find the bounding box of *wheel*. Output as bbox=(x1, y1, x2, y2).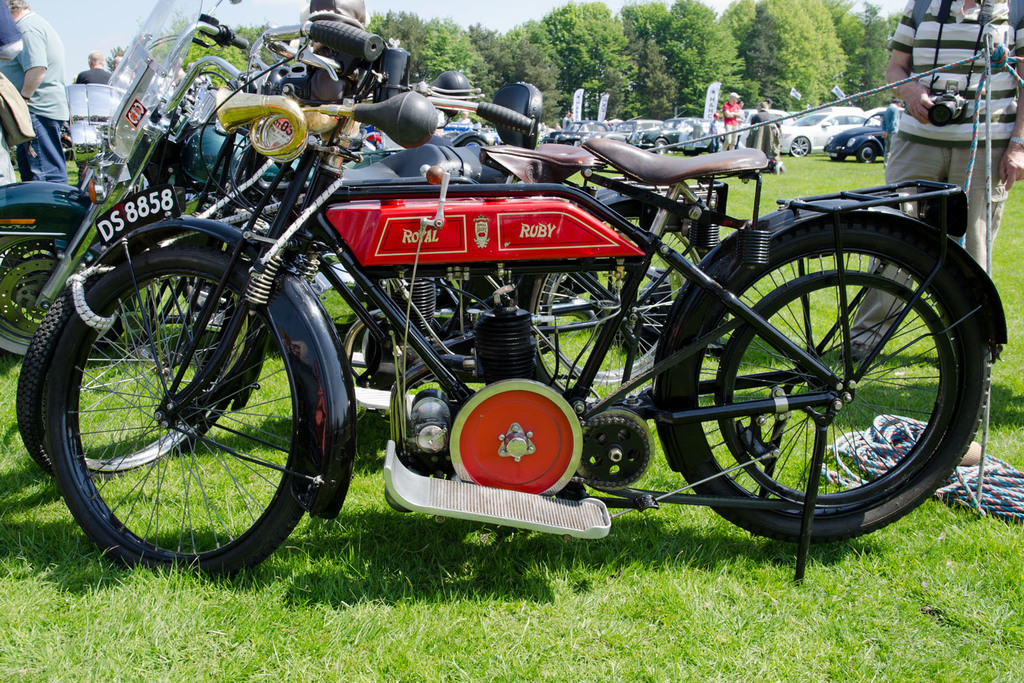
bbox=(831, 152, 849, 171).
